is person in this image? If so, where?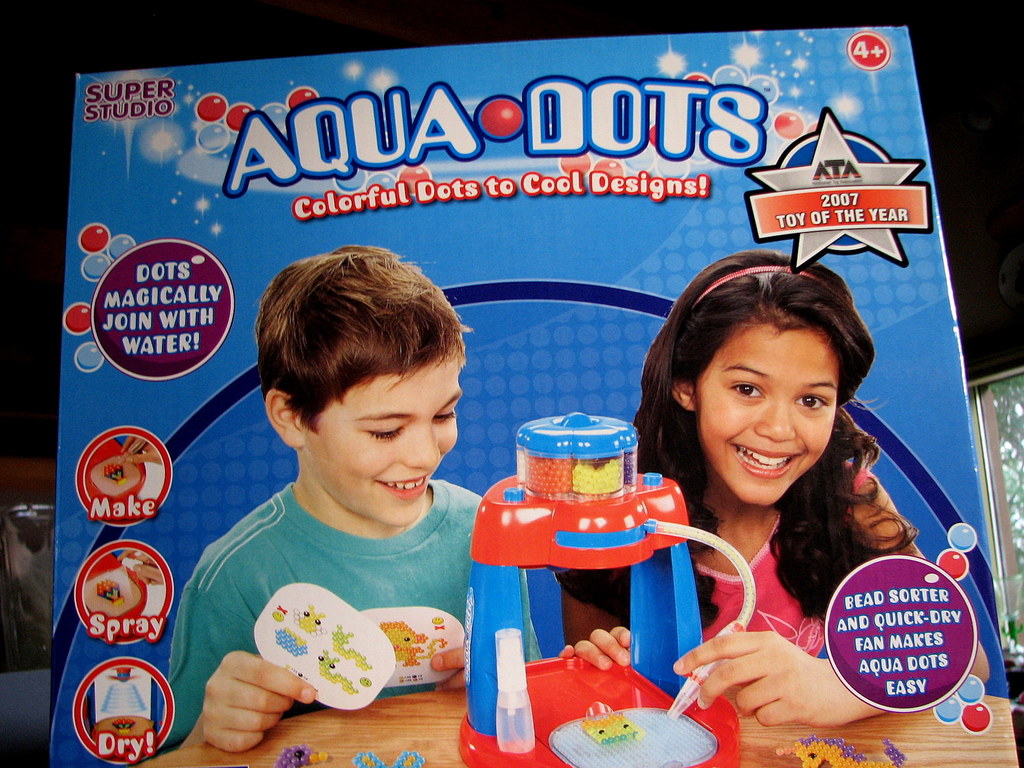
Yes, at {"x1": 150, "y1": 244, "x2": 546, "y2": 751}.
